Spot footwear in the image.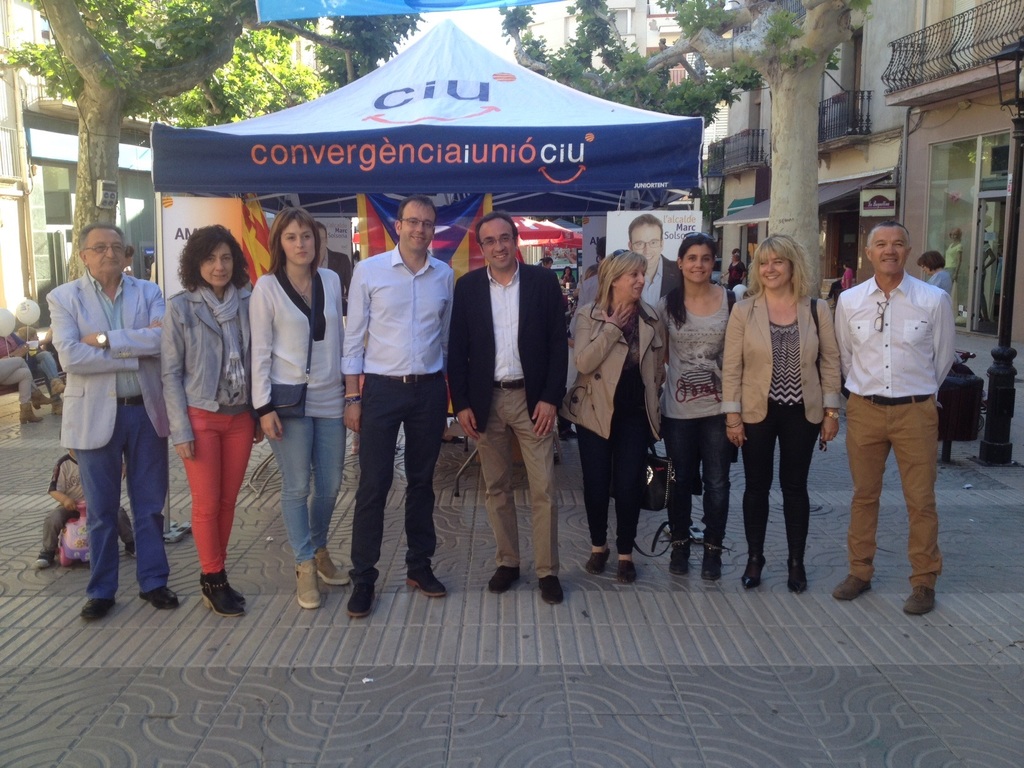
footwear found at left=81, top=590, right=118, bottom=620.
